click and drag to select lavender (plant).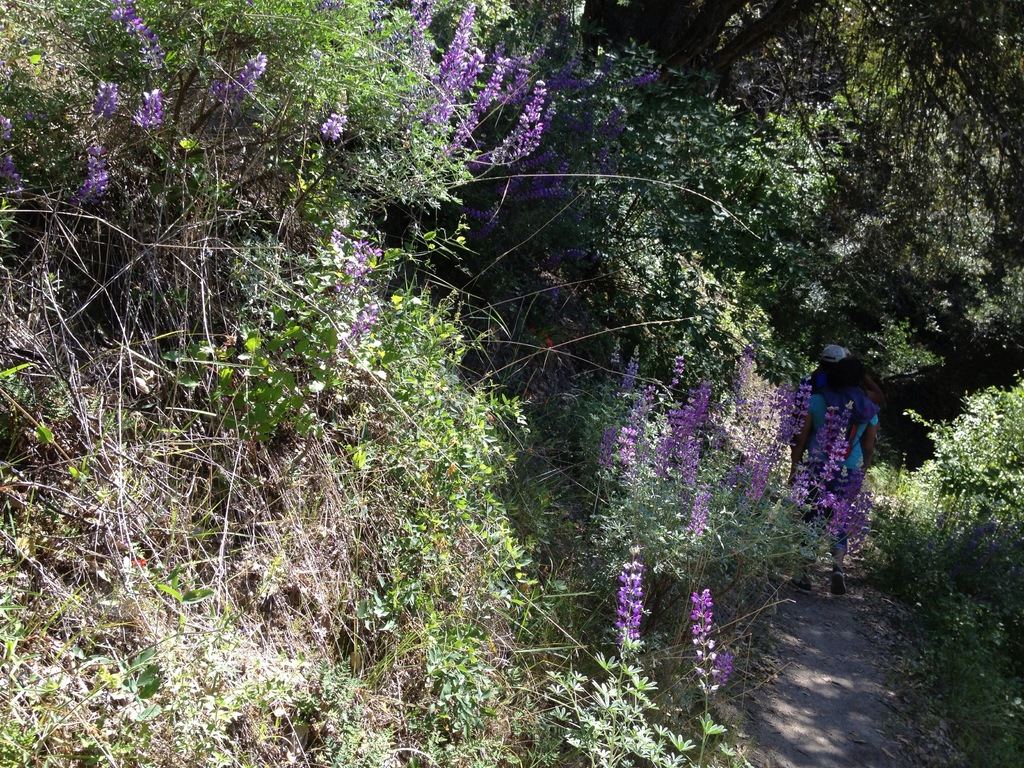
Selection: l=812, t=426, r=850, b=484.
